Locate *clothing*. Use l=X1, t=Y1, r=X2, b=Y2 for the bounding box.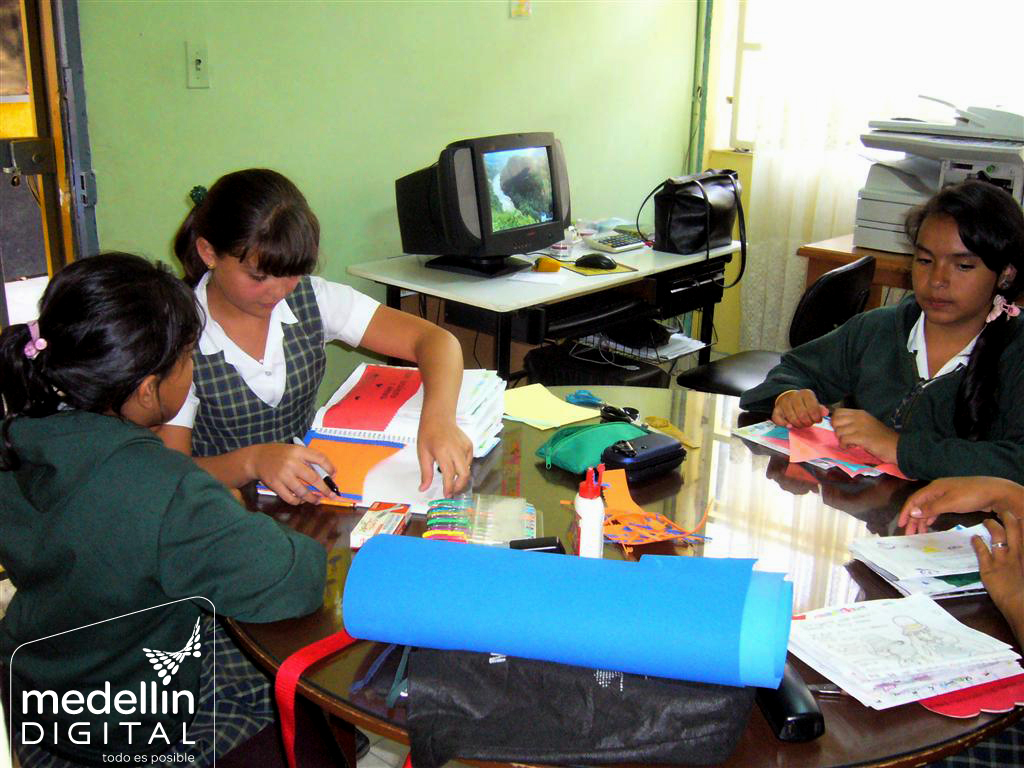
l=163, t=257, r=360, b=502.
